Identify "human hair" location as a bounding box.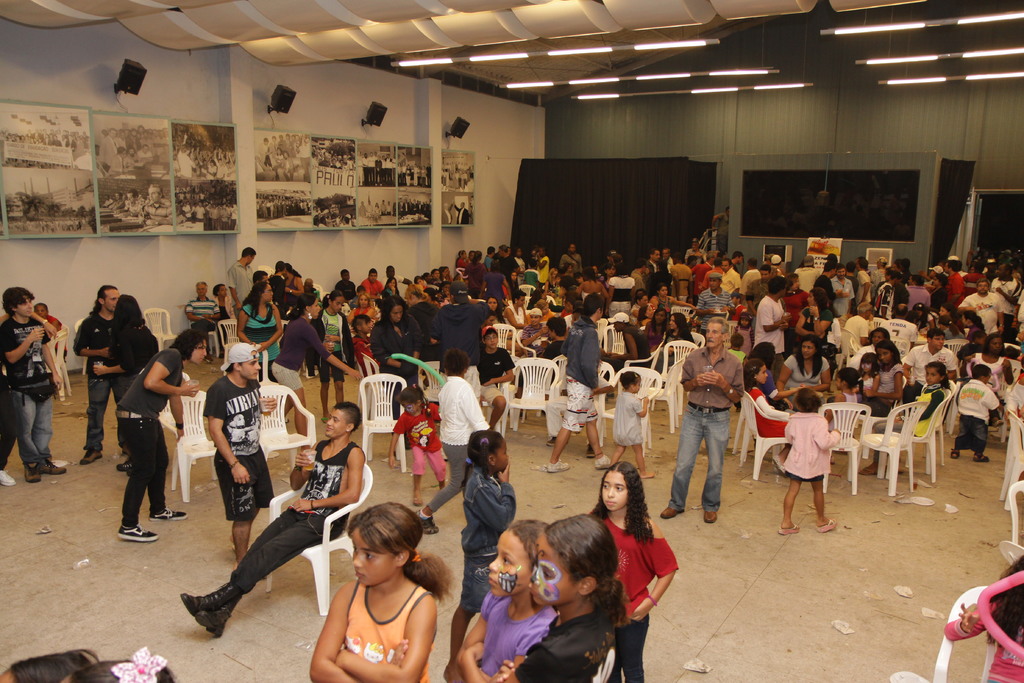
select_region(484, 295, 508, 323).
